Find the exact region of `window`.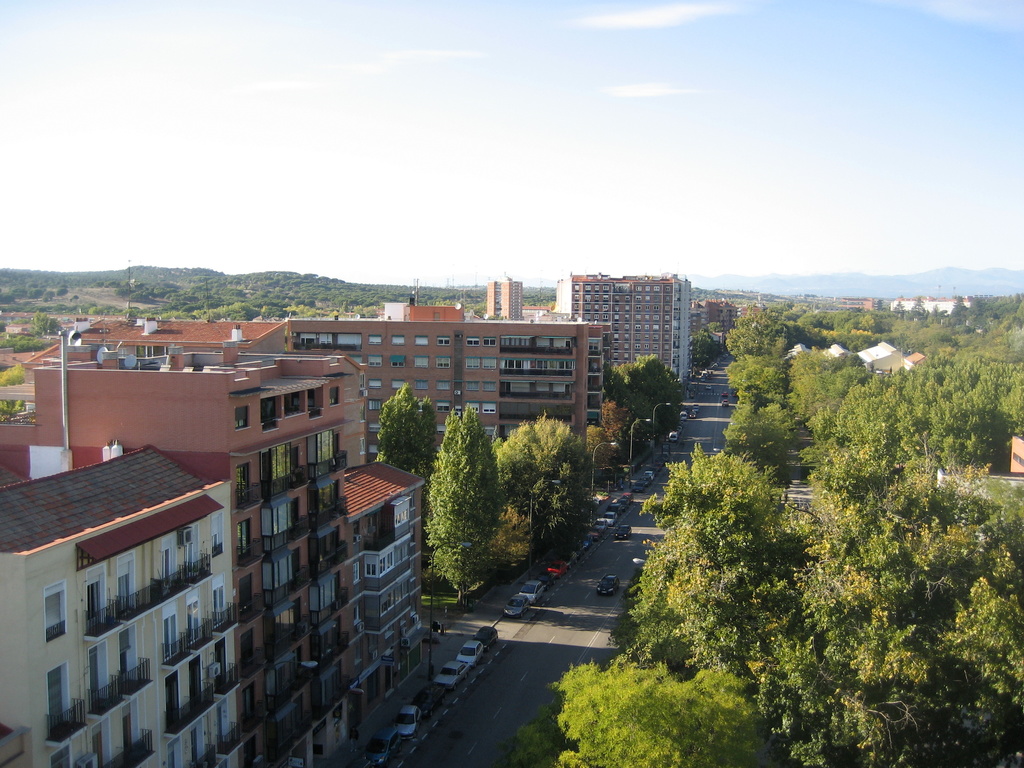
Exact region: 465 380 477 391.
